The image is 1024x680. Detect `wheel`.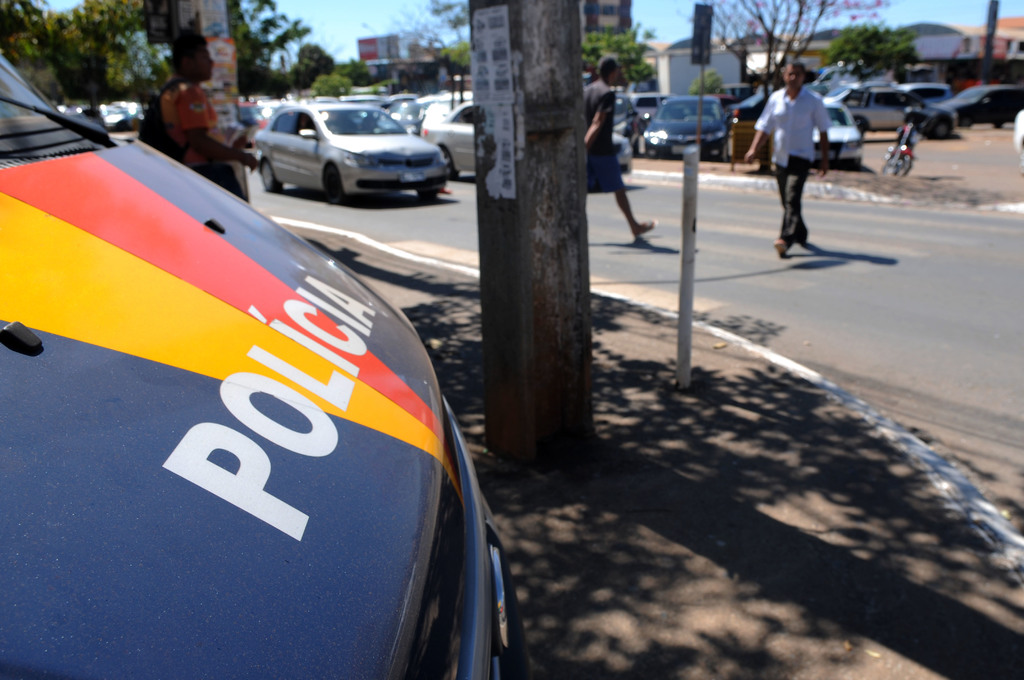
Detection: box=[257, 156, 285, 191].
